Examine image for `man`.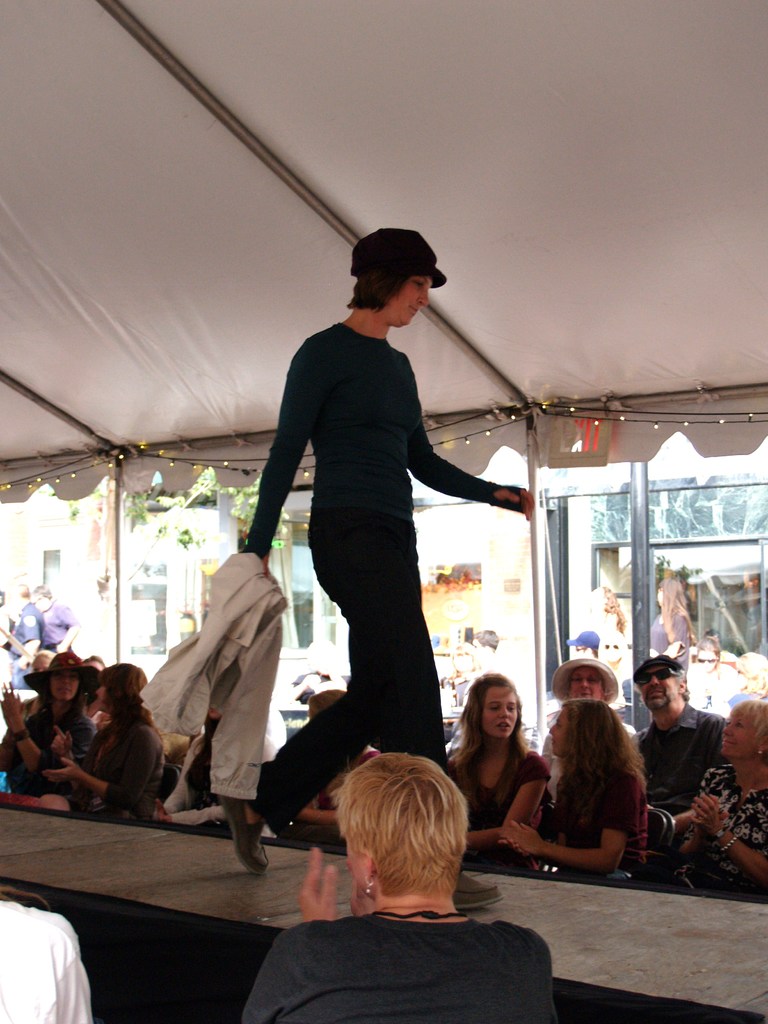
Examination result: l=32, t=583, r=84, b=652.
